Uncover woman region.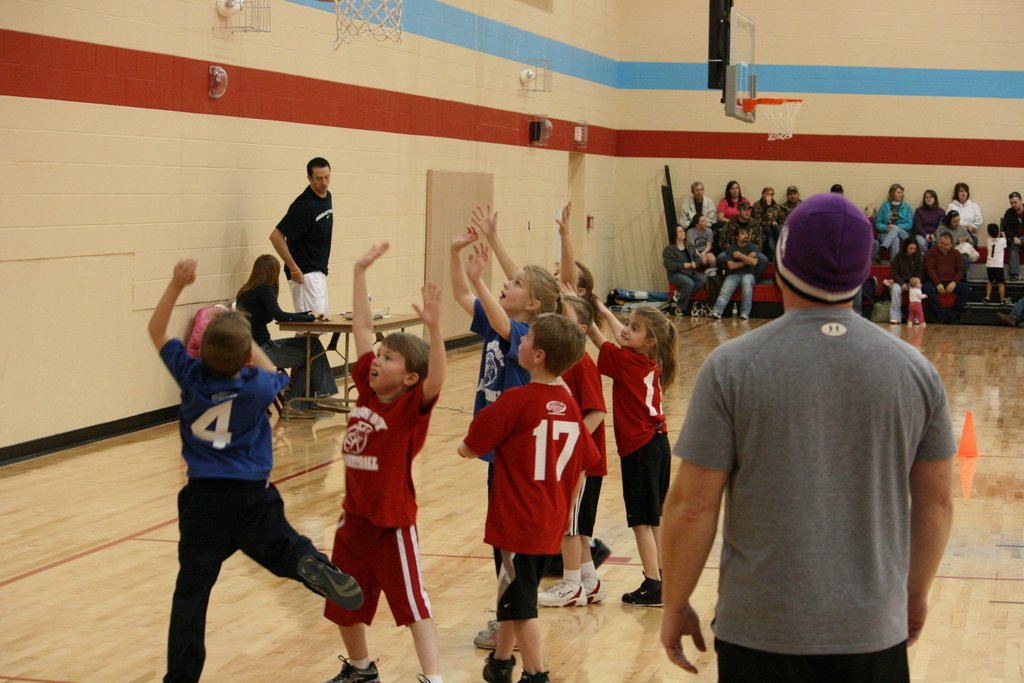
Uncovered: locate(913, 185, 947, 264).
